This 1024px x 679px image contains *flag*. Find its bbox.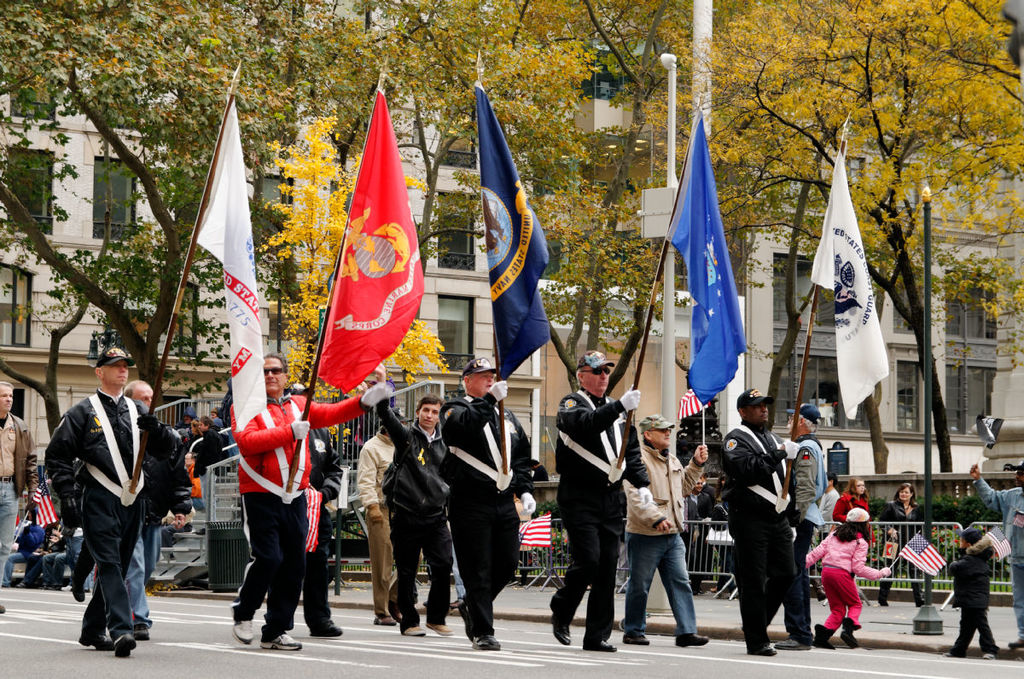
308, 90, 430, 392.
